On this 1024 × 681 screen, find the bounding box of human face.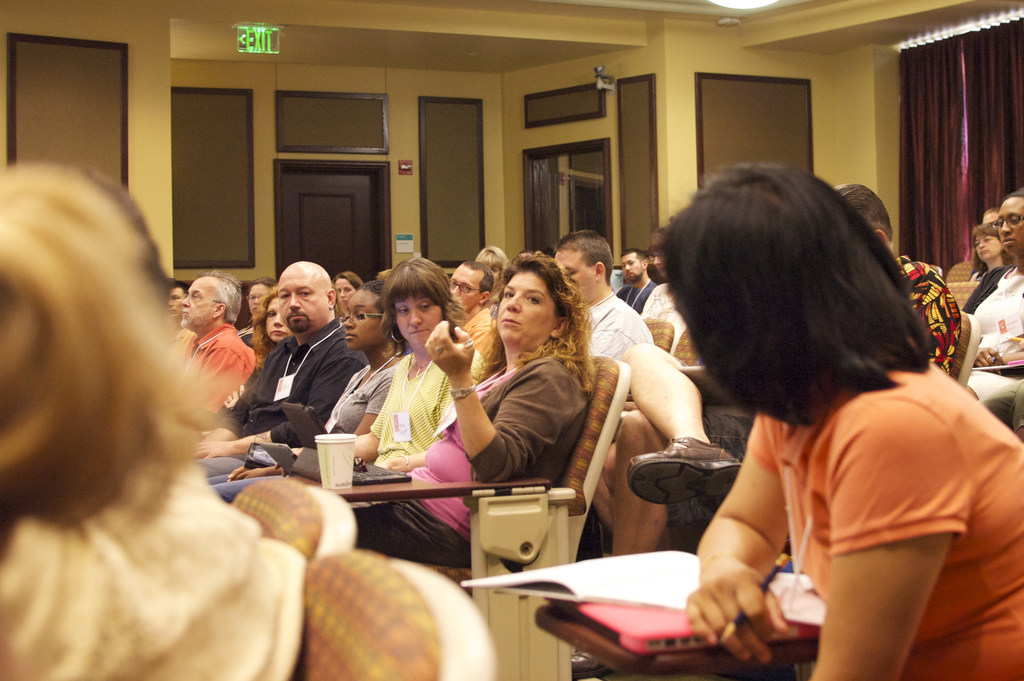
Bounding box: locate(1001, 194, 1023, 256).
